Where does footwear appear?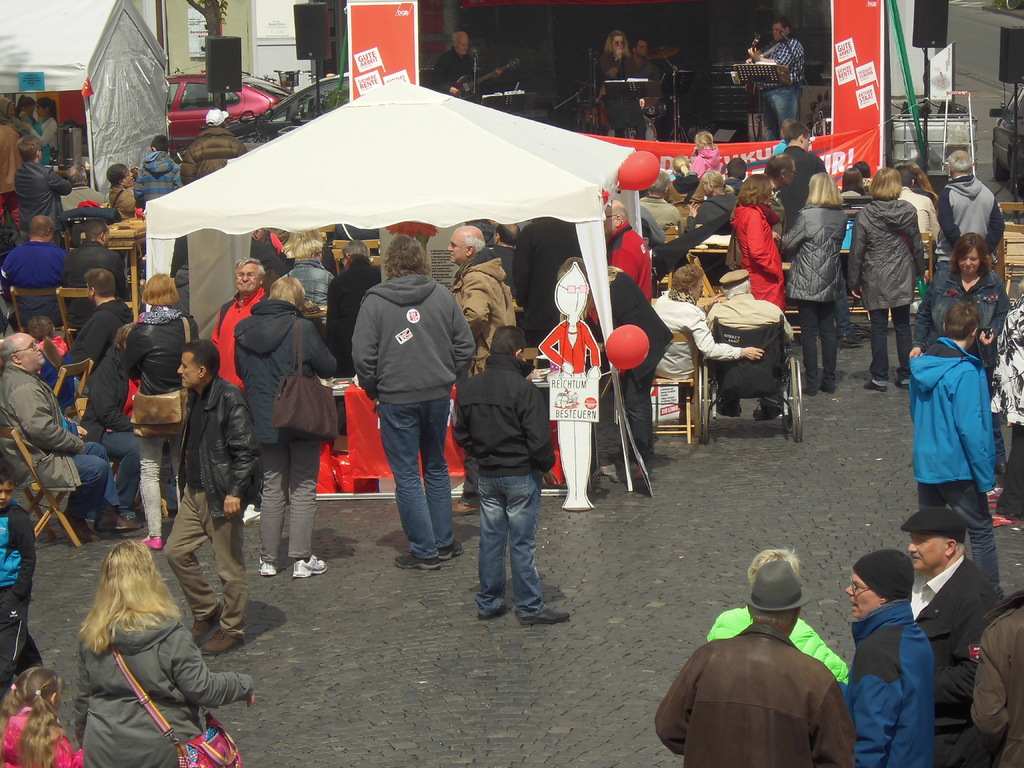
Appears at 61:509:106:540.
